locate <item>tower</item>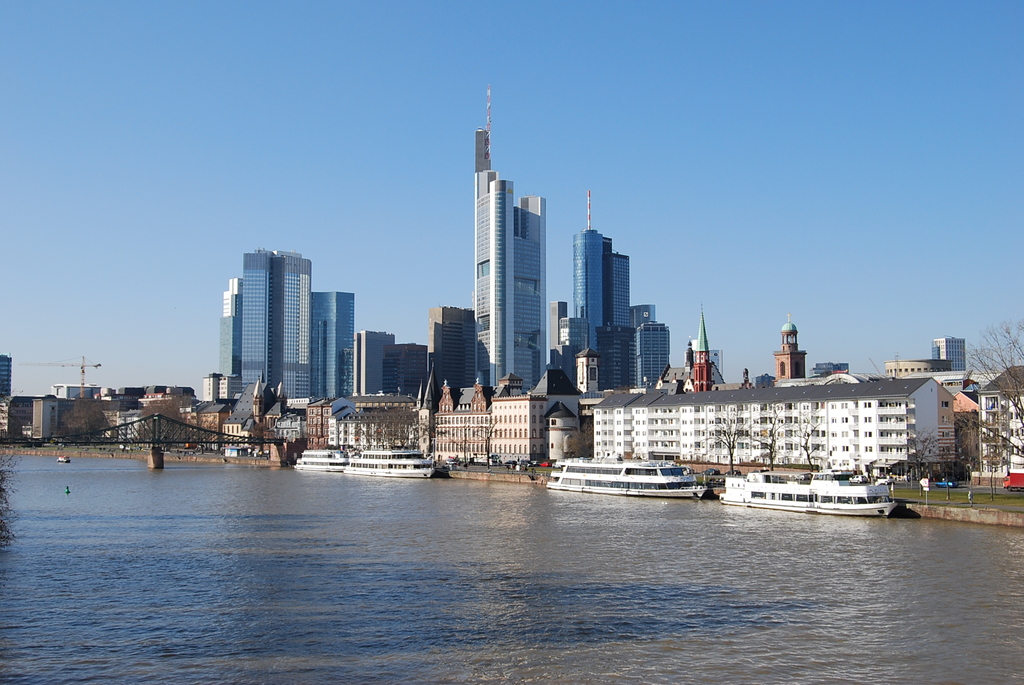
bbox(218, 280, 239, 377)
